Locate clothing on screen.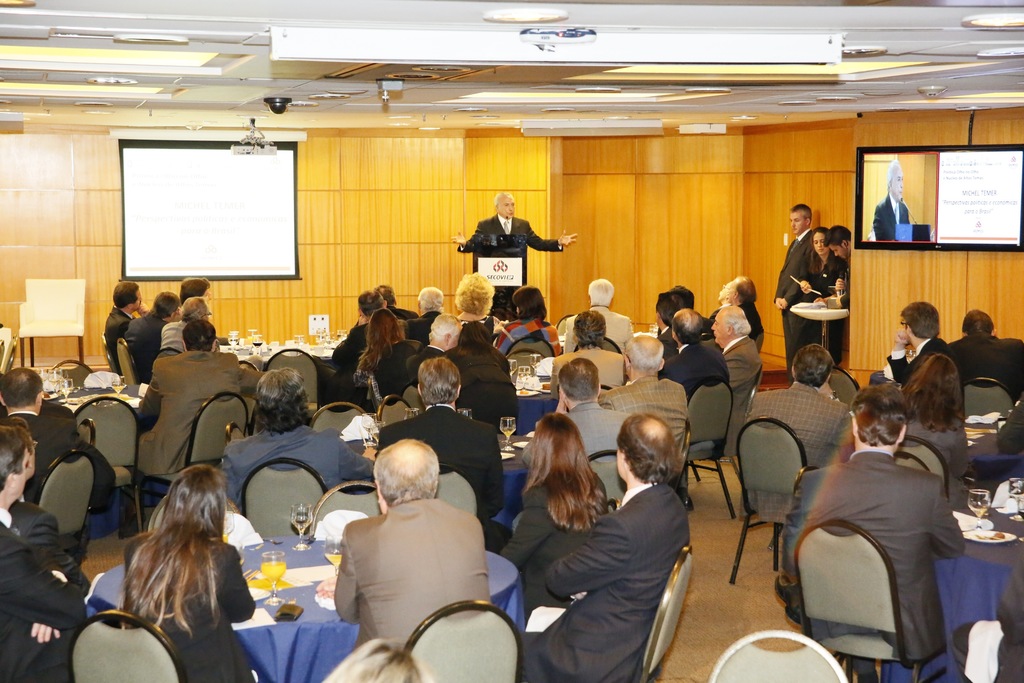
On screen at pyautogui.locateOnScreen(507, 474, 612, 594).
